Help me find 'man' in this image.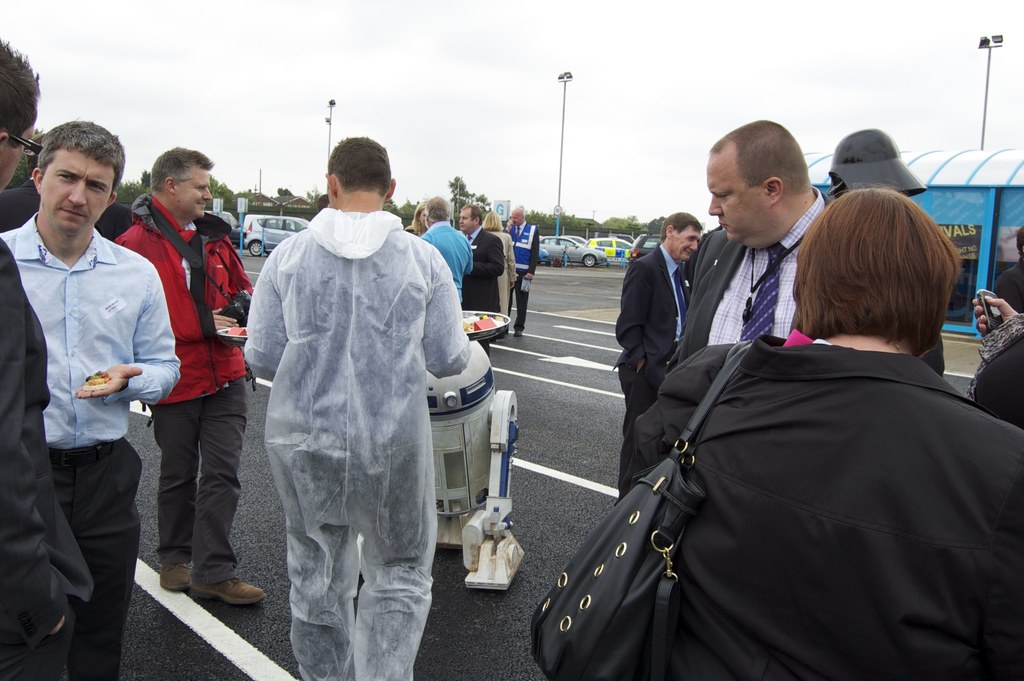
Found it: [left=500, top=207, right=540, bottom=337].
